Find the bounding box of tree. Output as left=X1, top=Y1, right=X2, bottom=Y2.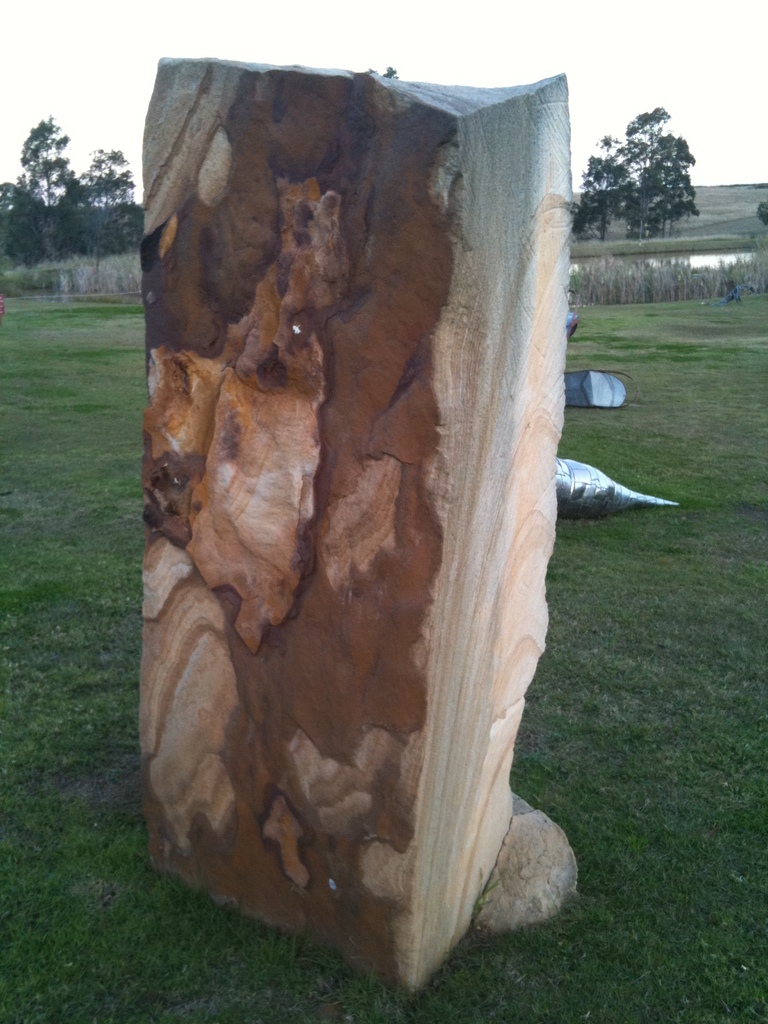
left=598, top=83, right=716, bottom=241.
